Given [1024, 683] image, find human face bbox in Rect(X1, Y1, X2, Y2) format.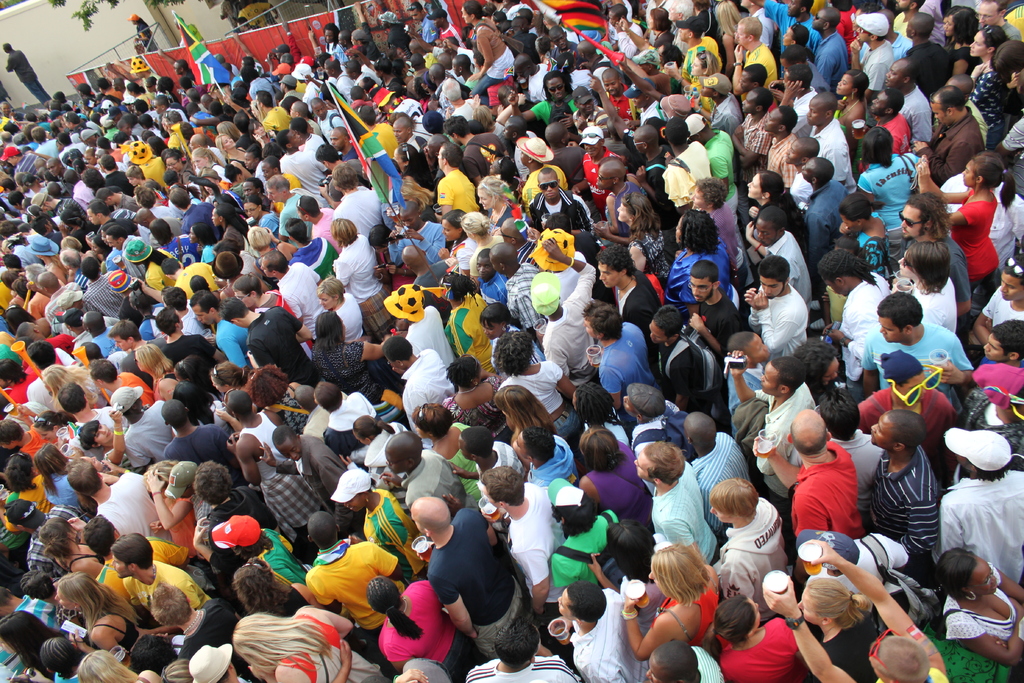
Rect(128, 180, 138, 189).
